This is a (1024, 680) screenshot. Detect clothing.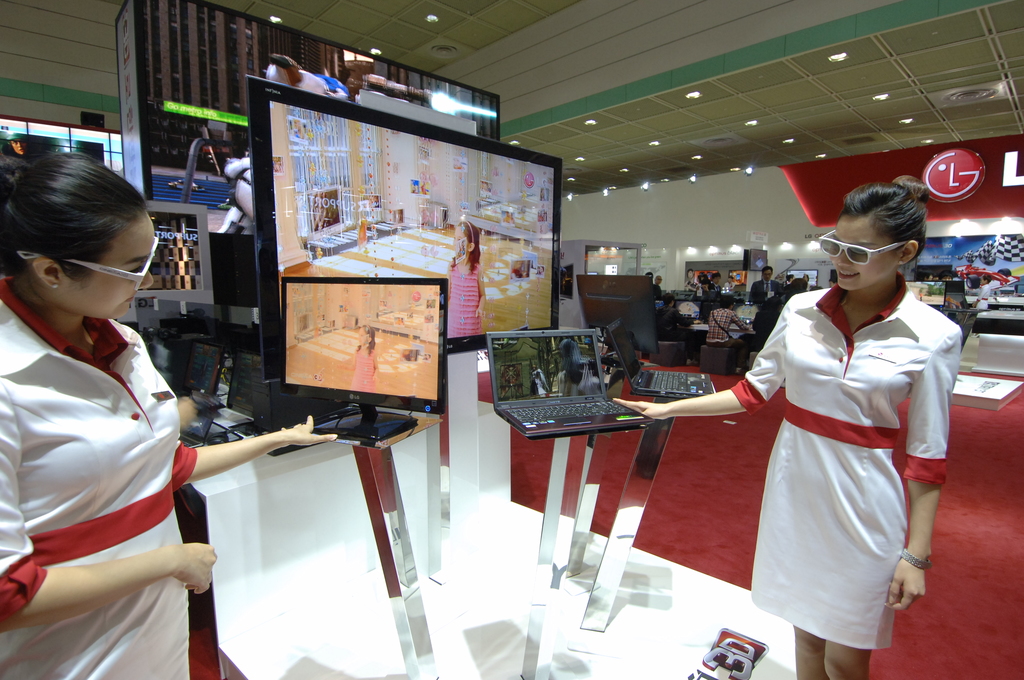
[x1=755, y1=305, x2=777, y2=351].
